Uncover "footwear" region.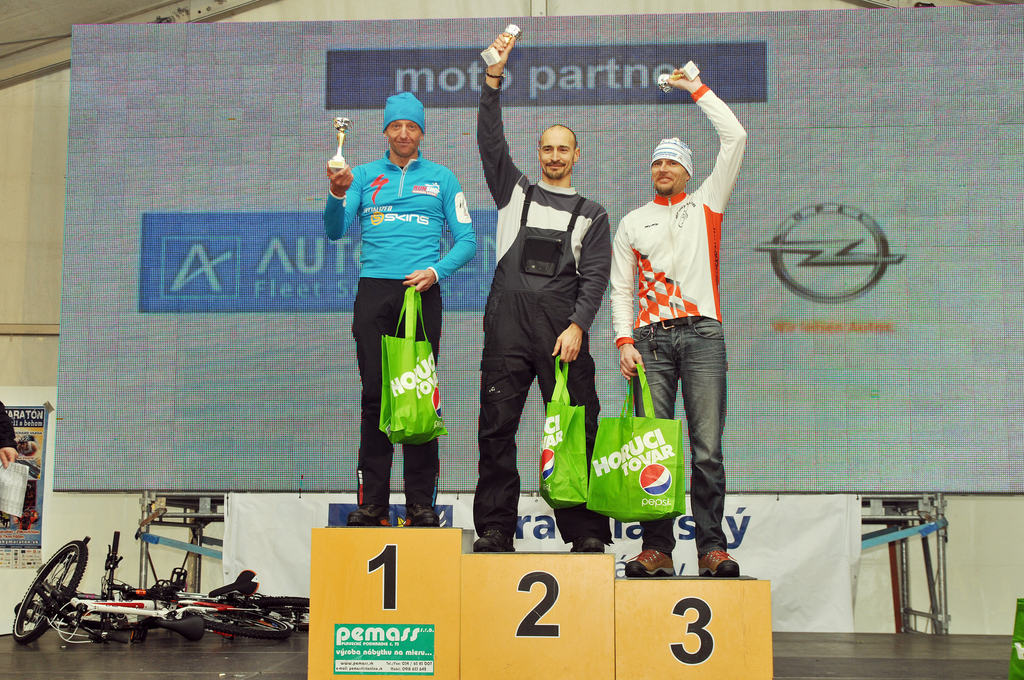
Uncovered: bbox=(397, 501, 440, 531).
